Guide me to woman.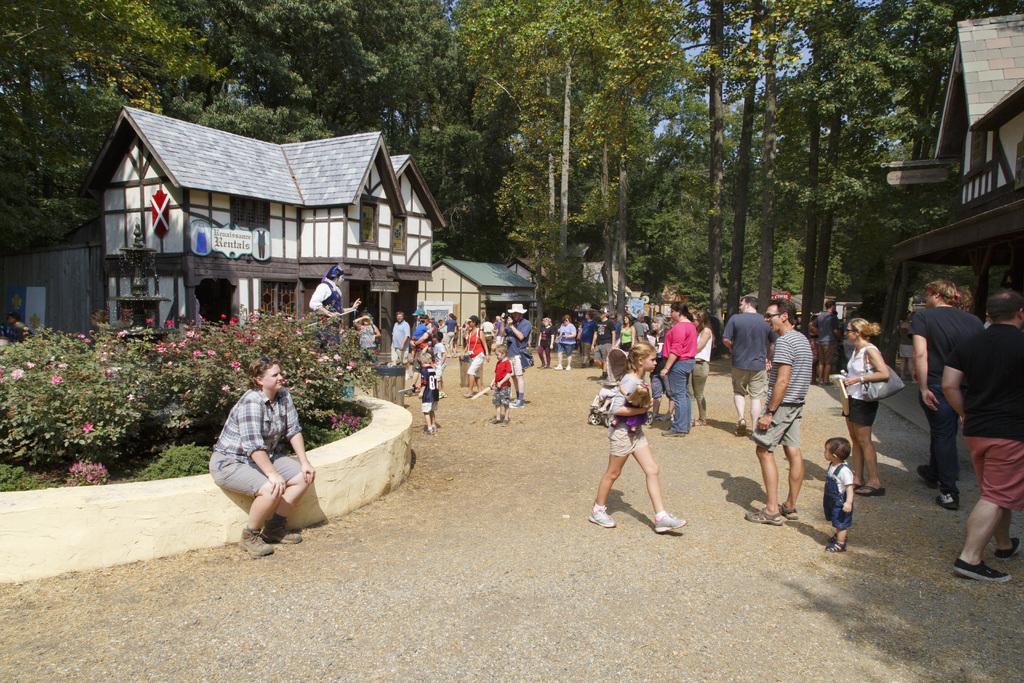
Guidance: 689, 309, 714, 431.
